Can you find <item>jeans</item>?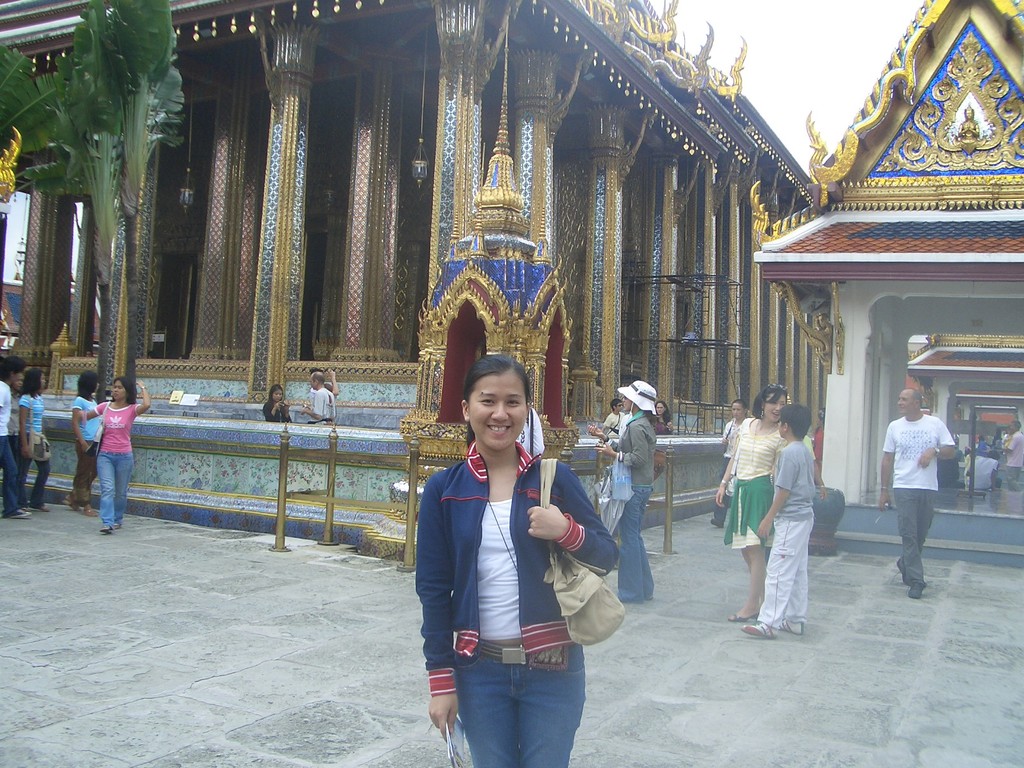
Yes, bounding box: [0,436,24,511].
